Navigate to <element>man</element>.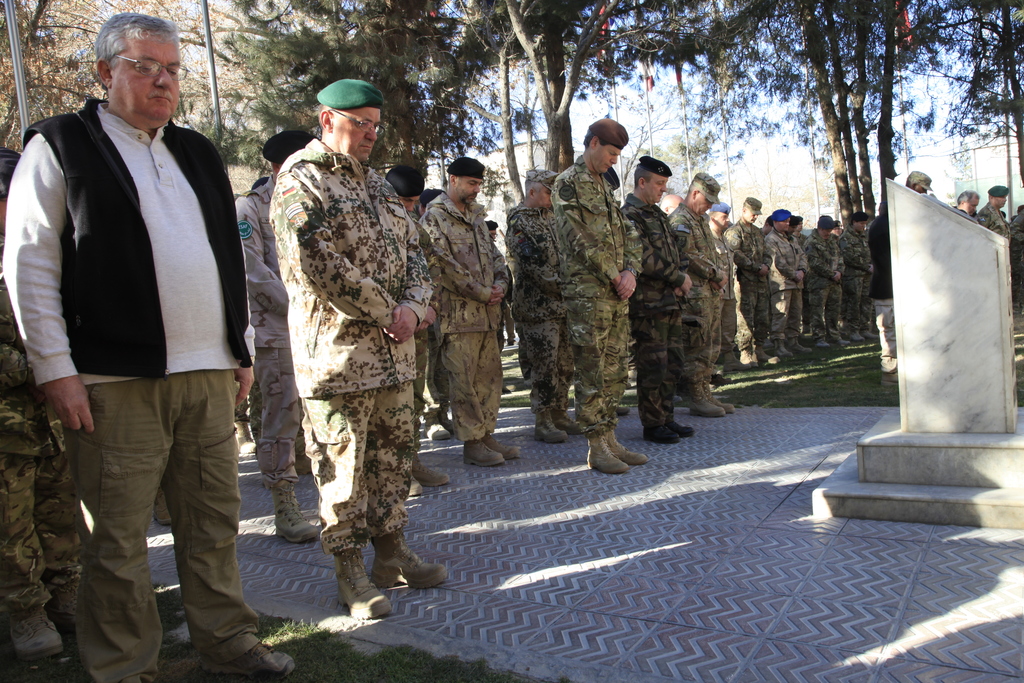
Navigation target: detection(904, 169, 936, 193).
